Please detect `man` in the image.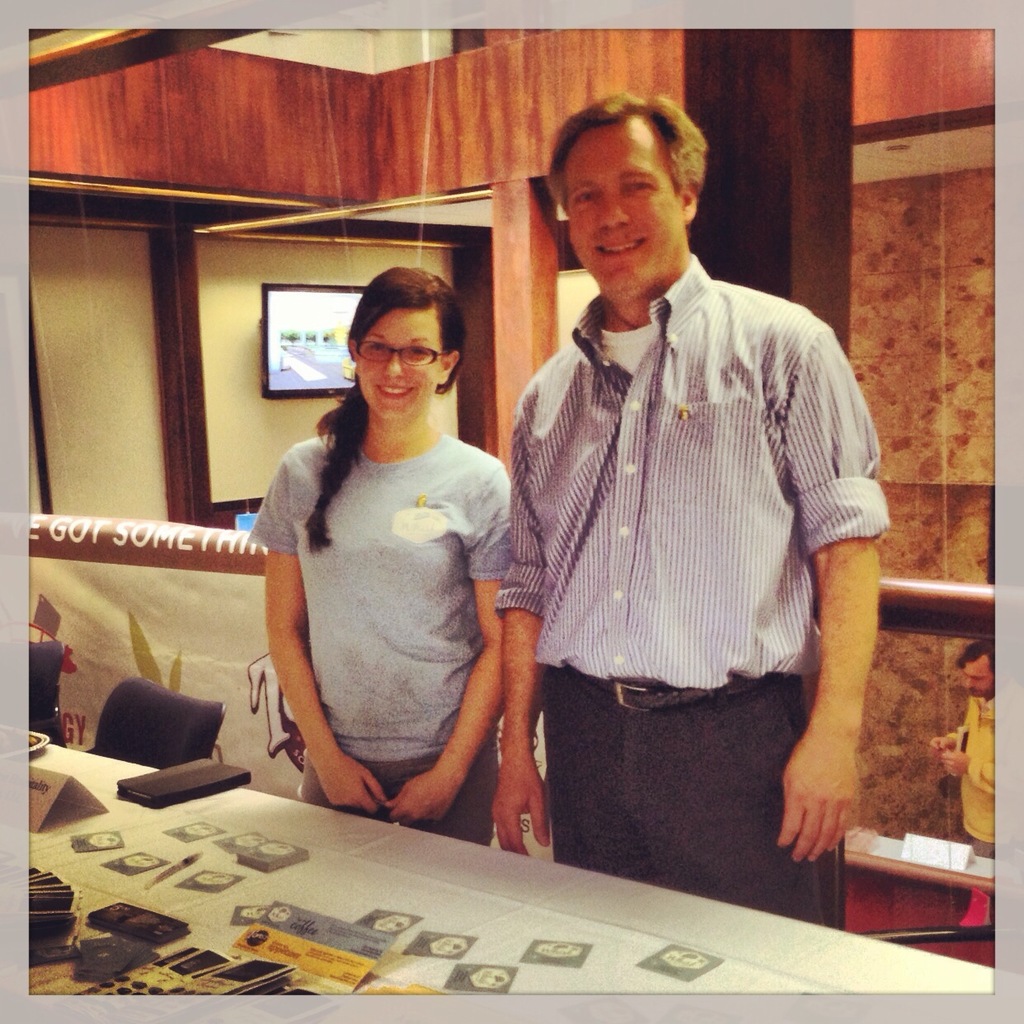
l=480, t=73, r=895, b=937.
